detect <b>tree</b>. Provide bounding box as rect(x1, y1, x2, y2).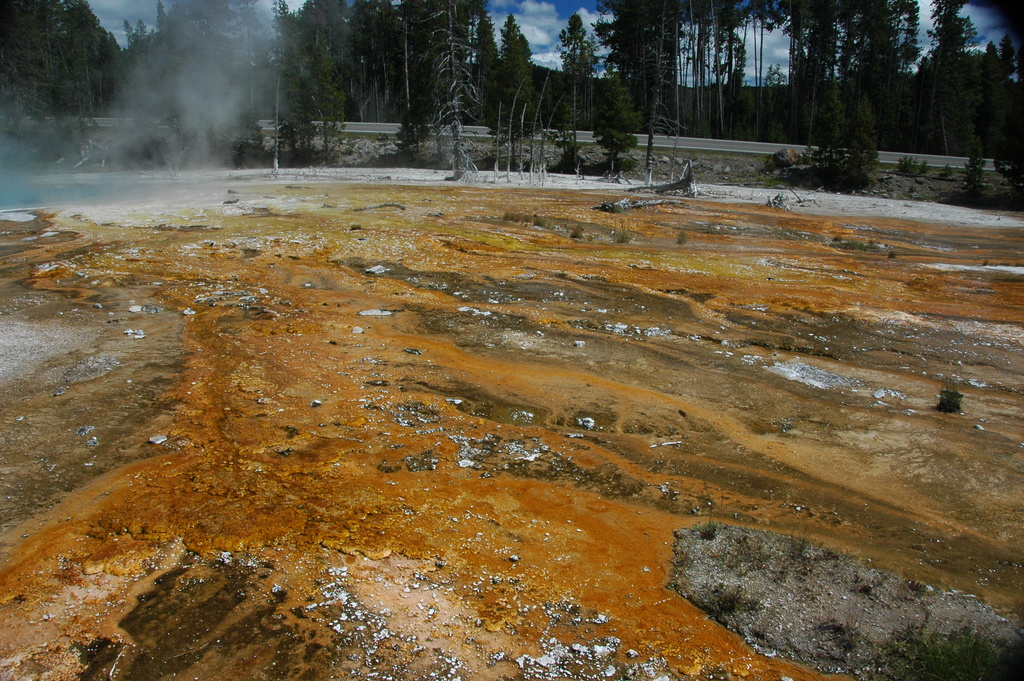
rect(792, 92, 908, 183).
